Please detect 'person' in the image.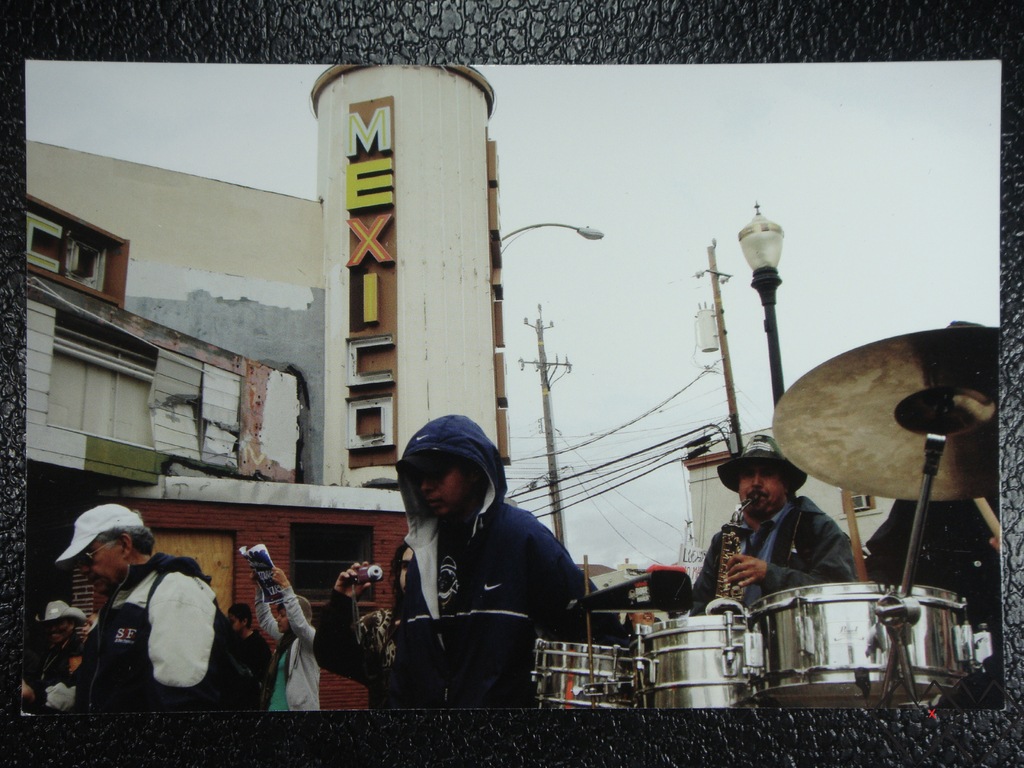
bbox=(24, 594, 82, 717).
